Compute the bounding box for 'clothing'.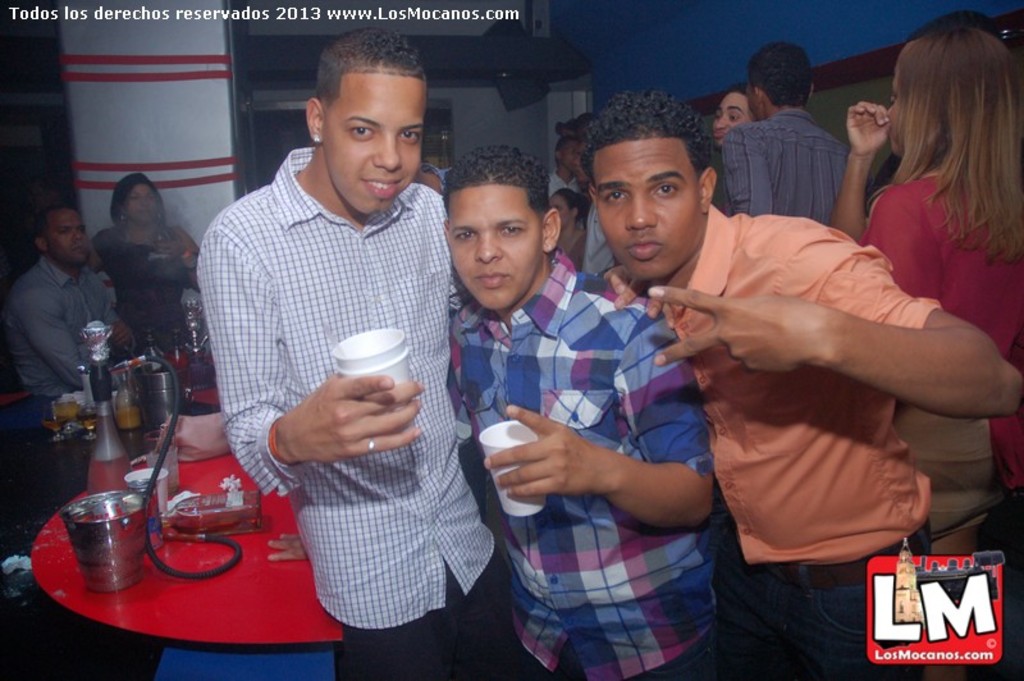
[left=339, top=552, right=540, bottom=680].
